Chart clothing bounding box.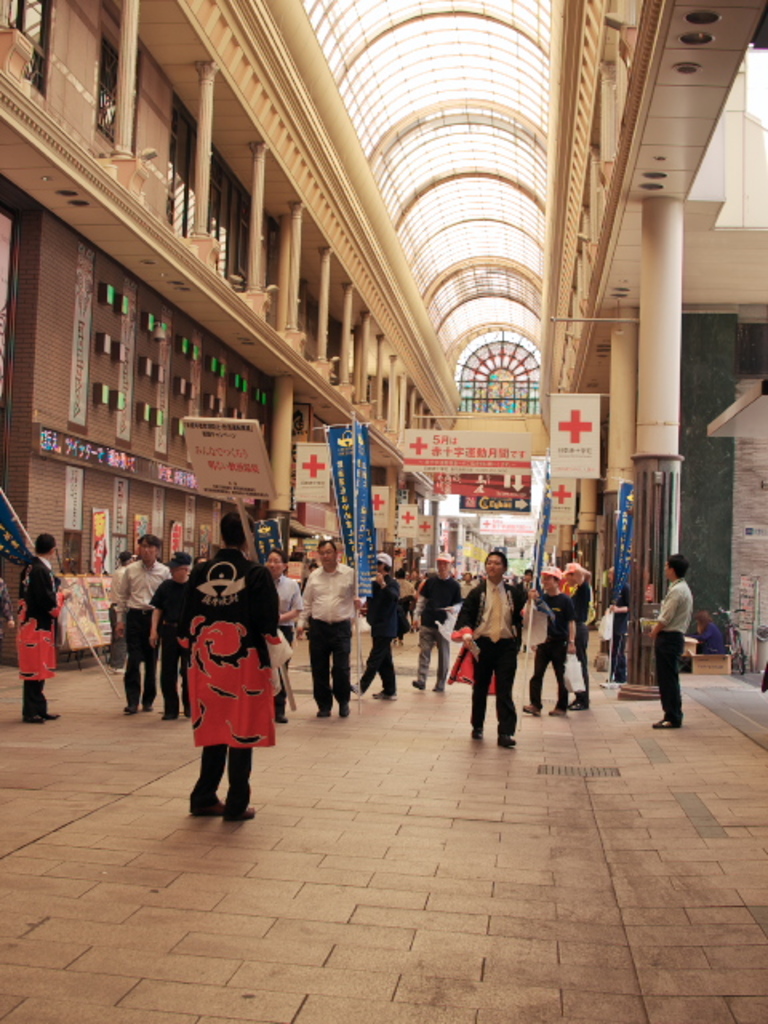
Charted: (115,563,171,704).
